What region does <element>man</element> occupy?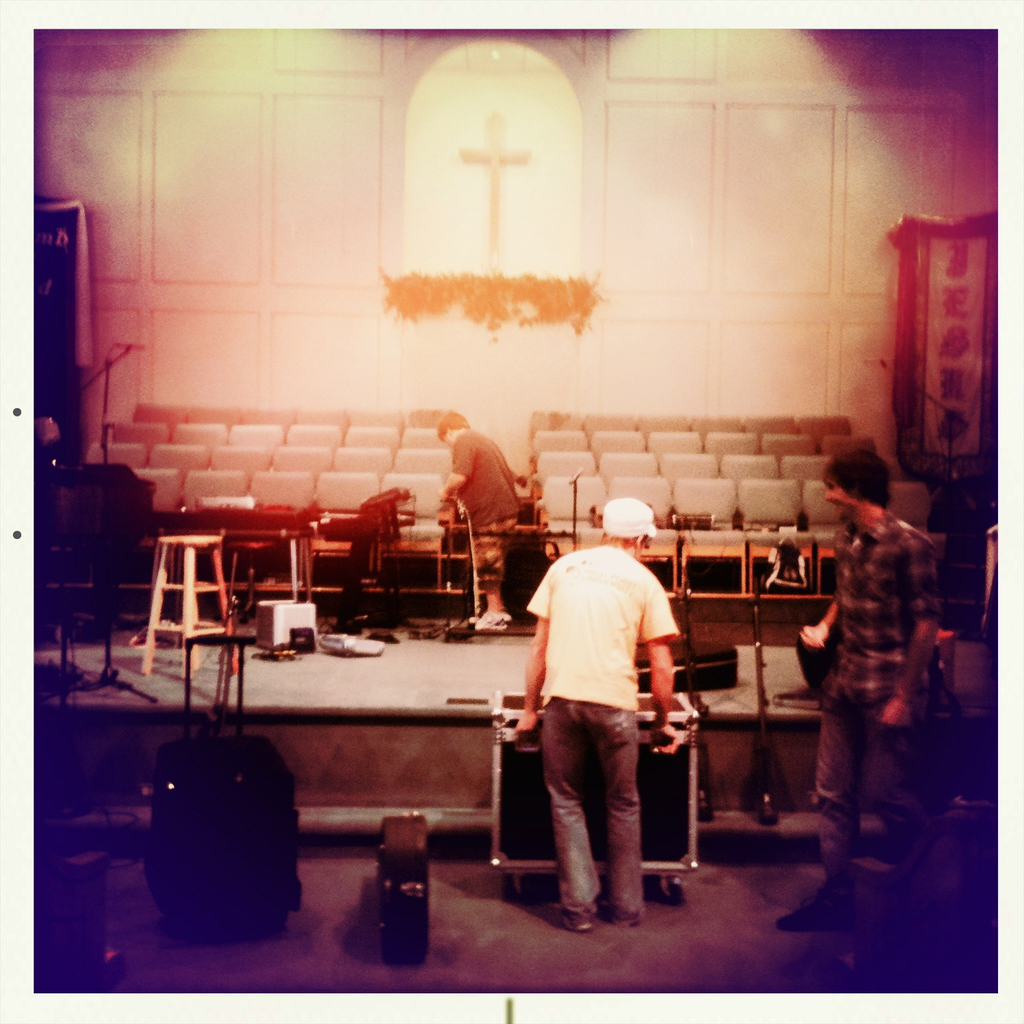
[x1=769, y1=447, x2=943, y2=931].
